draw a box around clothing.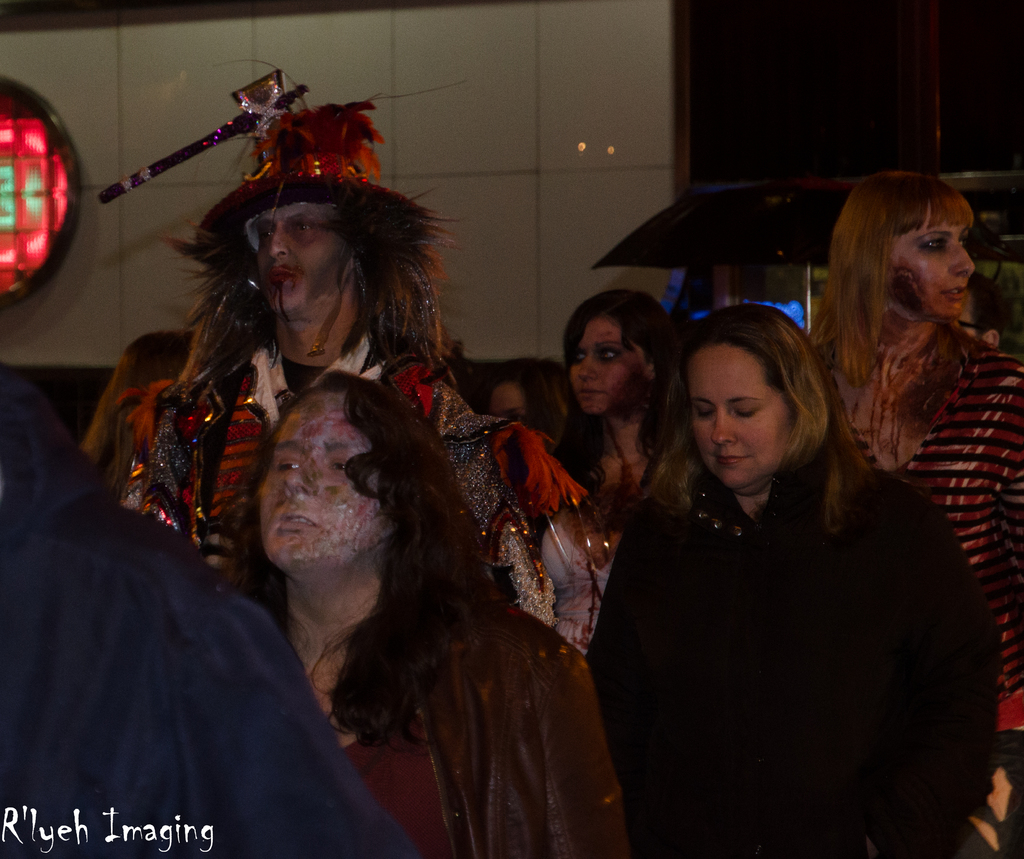
0/363/420/858.
